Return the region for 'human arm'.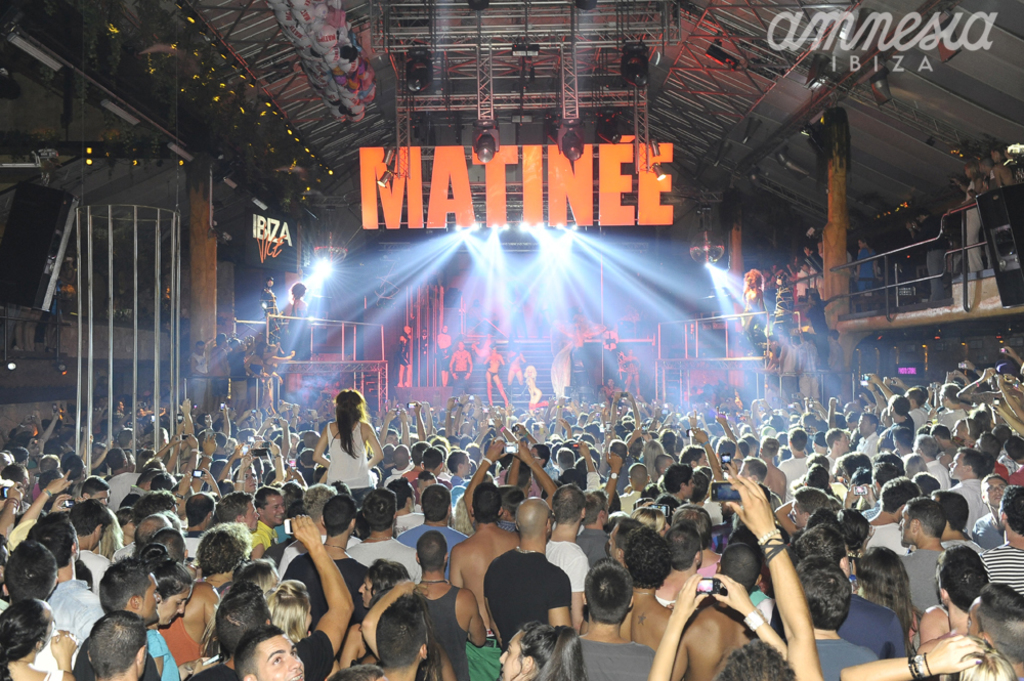
BBox(646, 570, 706, 675).
